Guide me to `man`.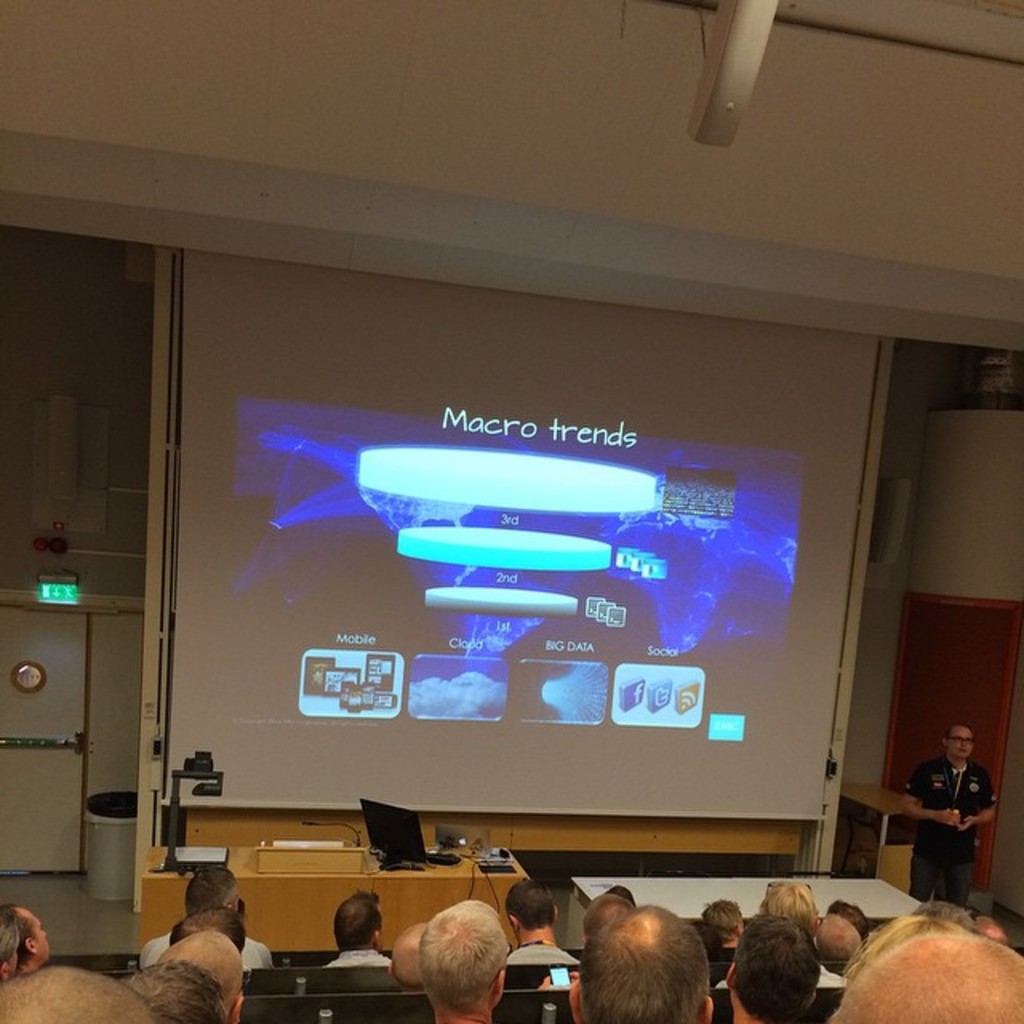
Guidance: BBox(819, 915, 870, 976).
